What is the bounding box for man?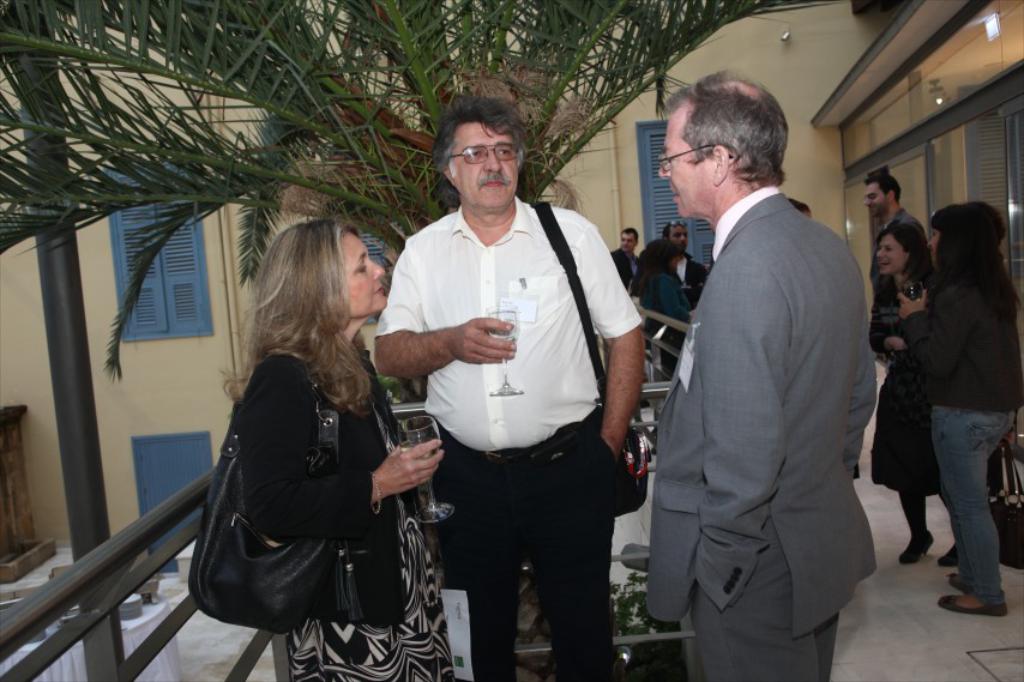
374:97:646:681.
